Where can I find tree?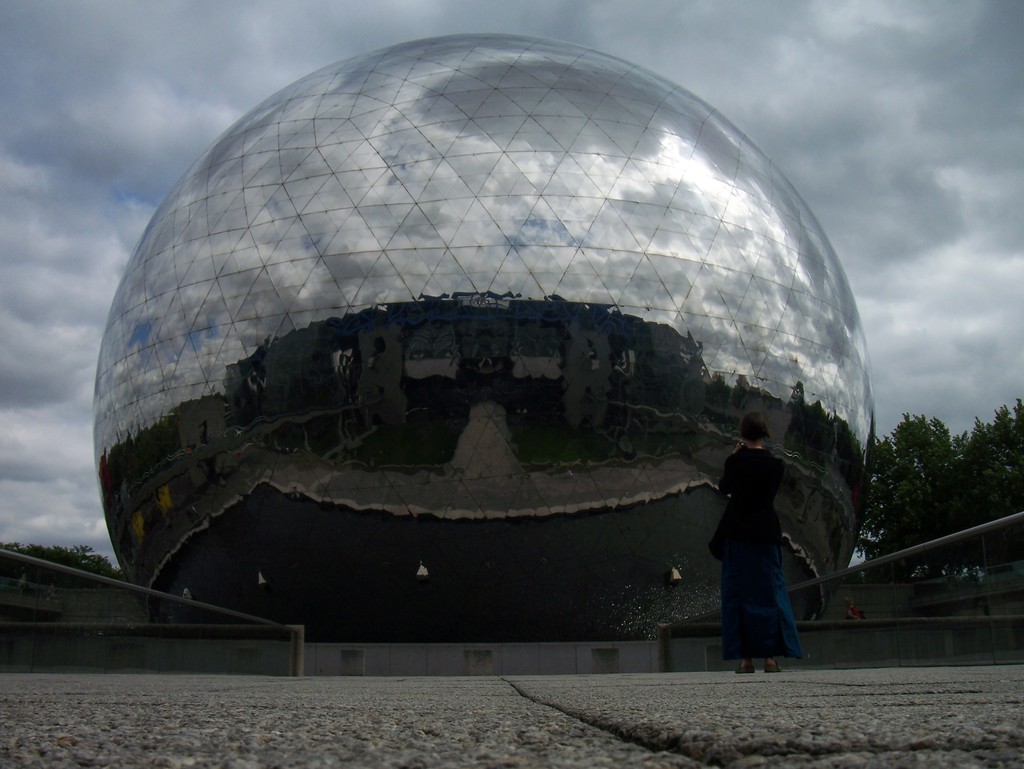
You can find it at Rect(0, 548, 123, 591).
